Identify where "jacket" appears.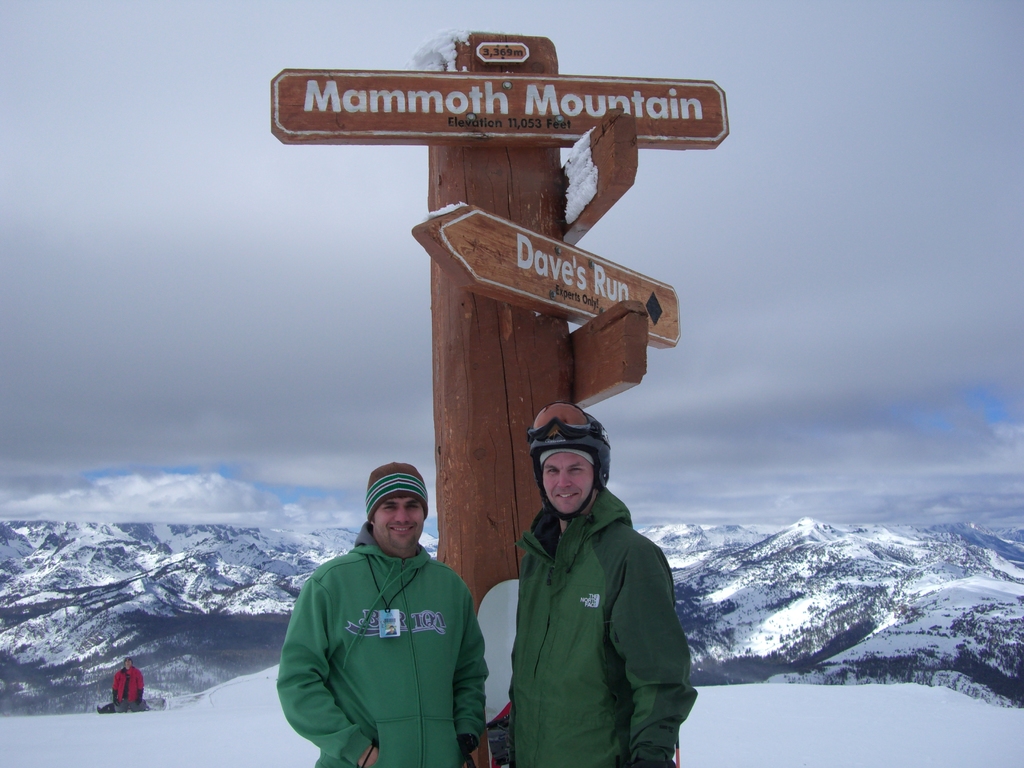
Appears at [left=258, top=502, right=524, bottom=767].
